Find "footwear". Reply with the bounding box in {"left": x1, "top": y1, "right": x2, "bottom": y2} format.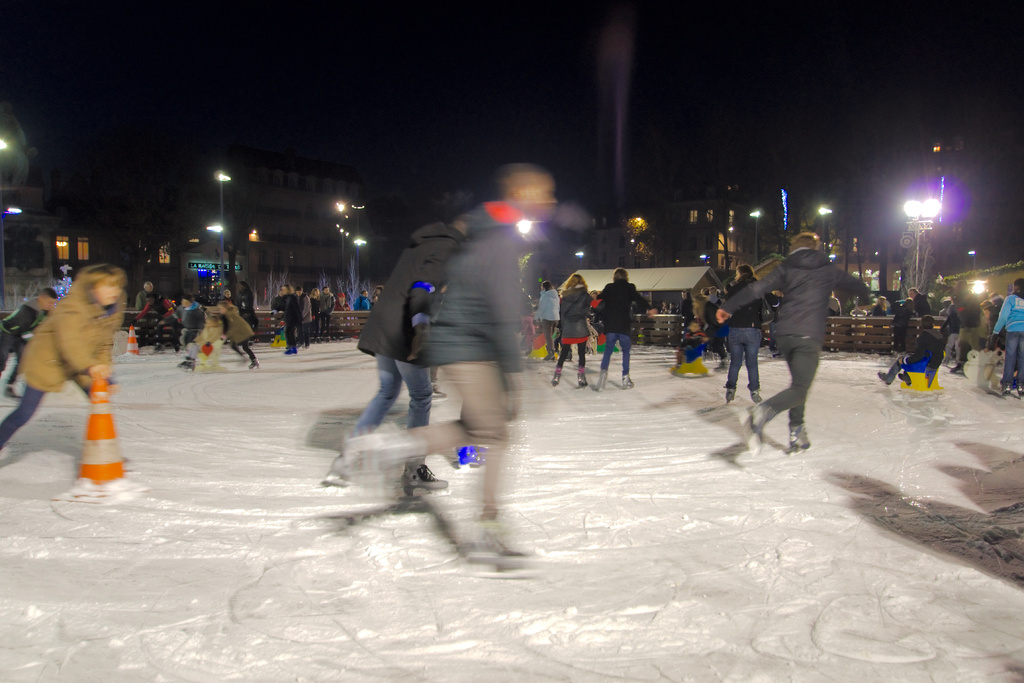
{"left": 746, "top": 402, "right": 759, "bottom": 465}.
